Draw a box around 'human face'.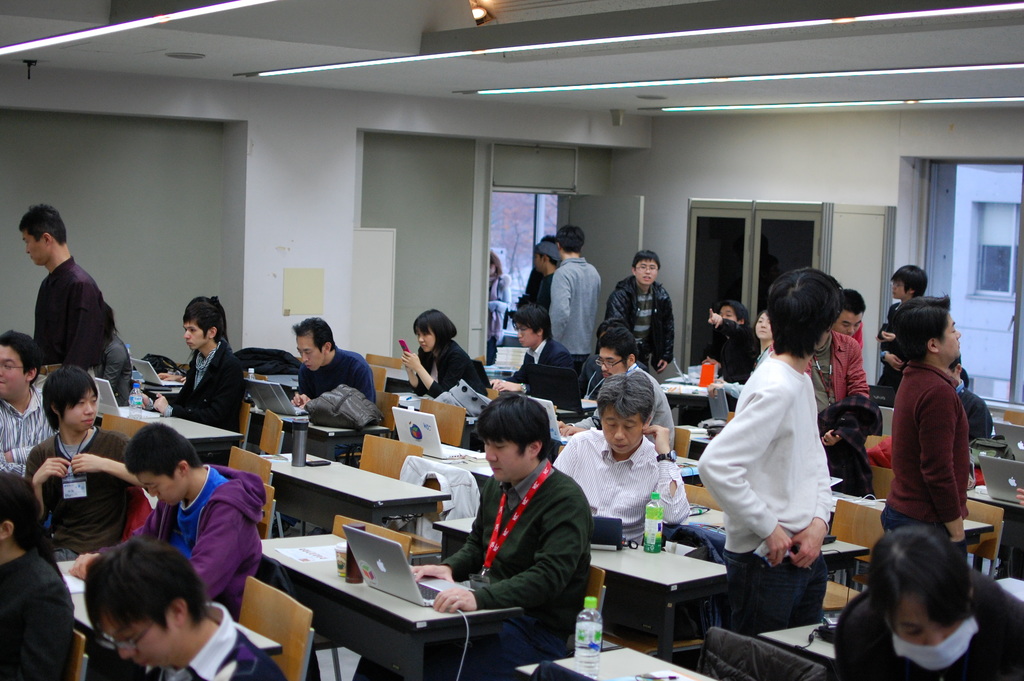
crop(97, 613, 173, 671).
